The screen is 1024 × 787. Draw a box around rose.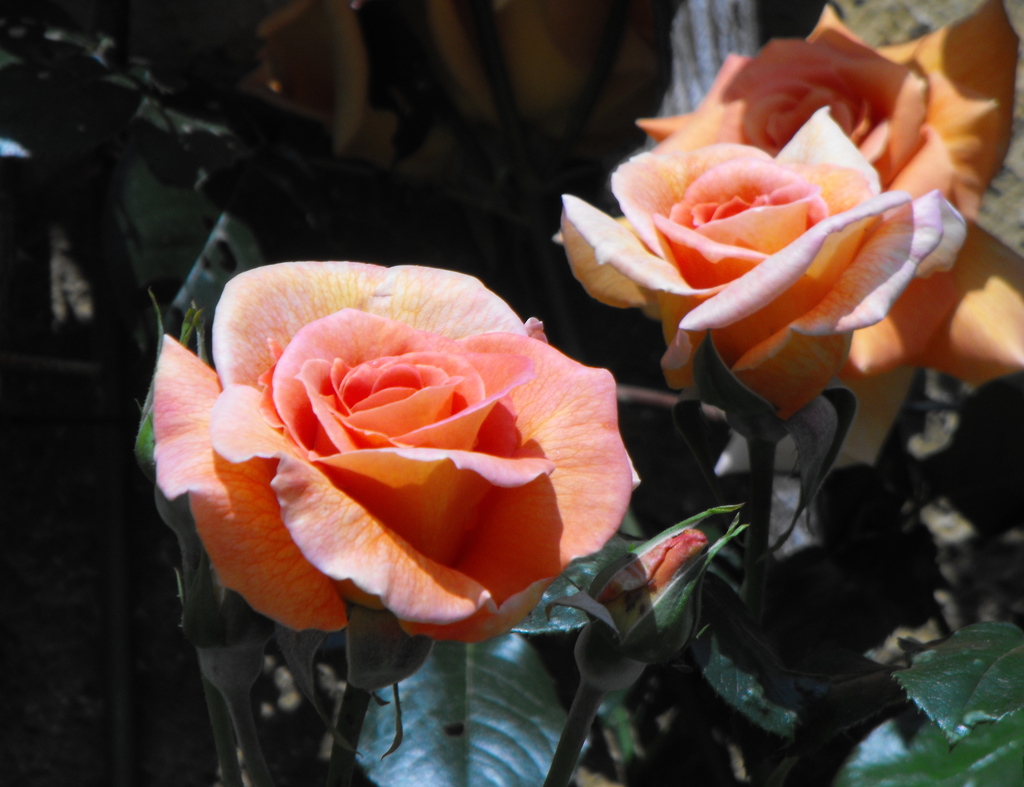
locate(552, 102, 964, 395).
